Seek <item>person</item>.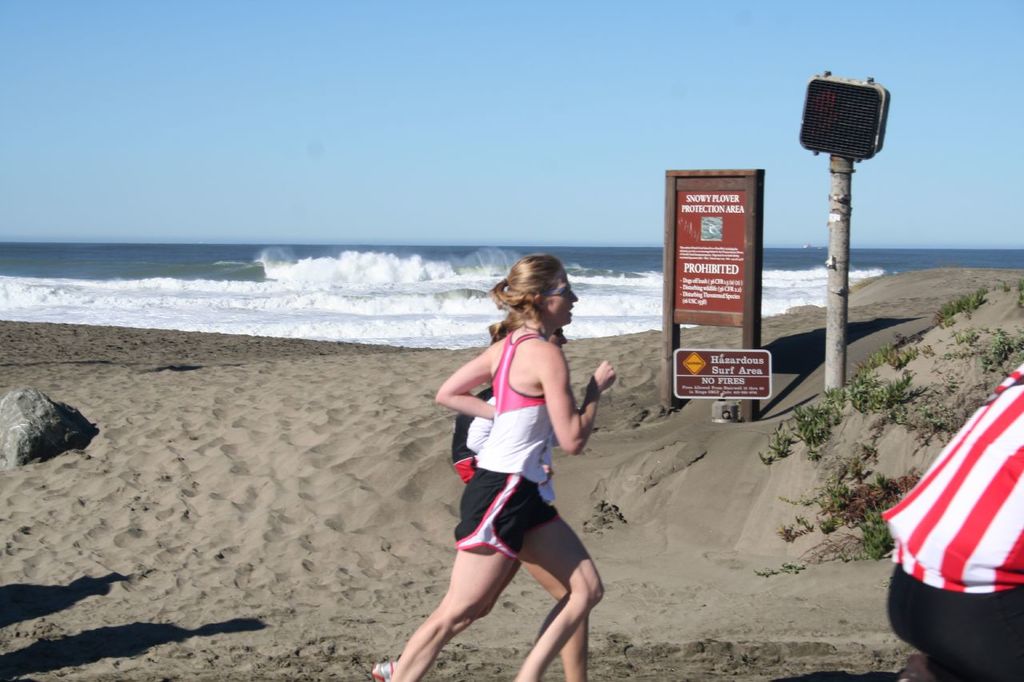
locate(886, 357, 1023, 680).
